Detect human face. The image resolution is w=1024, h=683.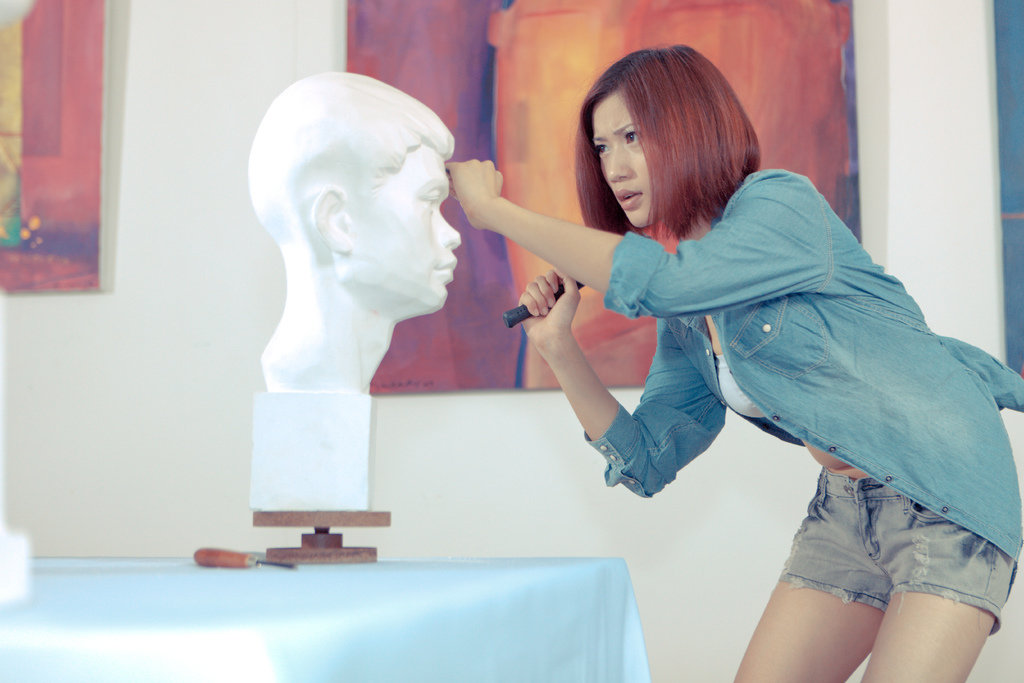
[591,94,654,227].
